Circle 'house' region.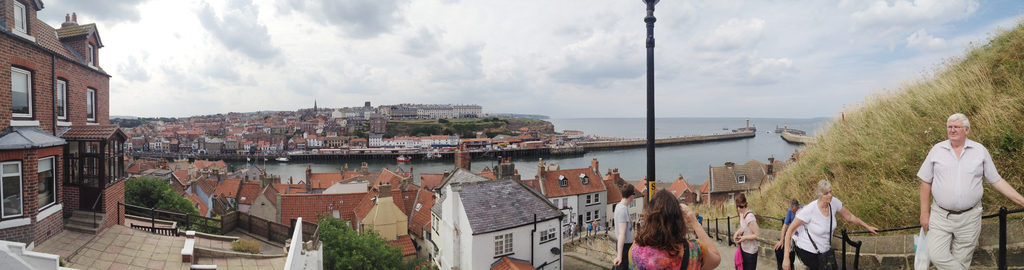
Region: [166,128,202,158].
